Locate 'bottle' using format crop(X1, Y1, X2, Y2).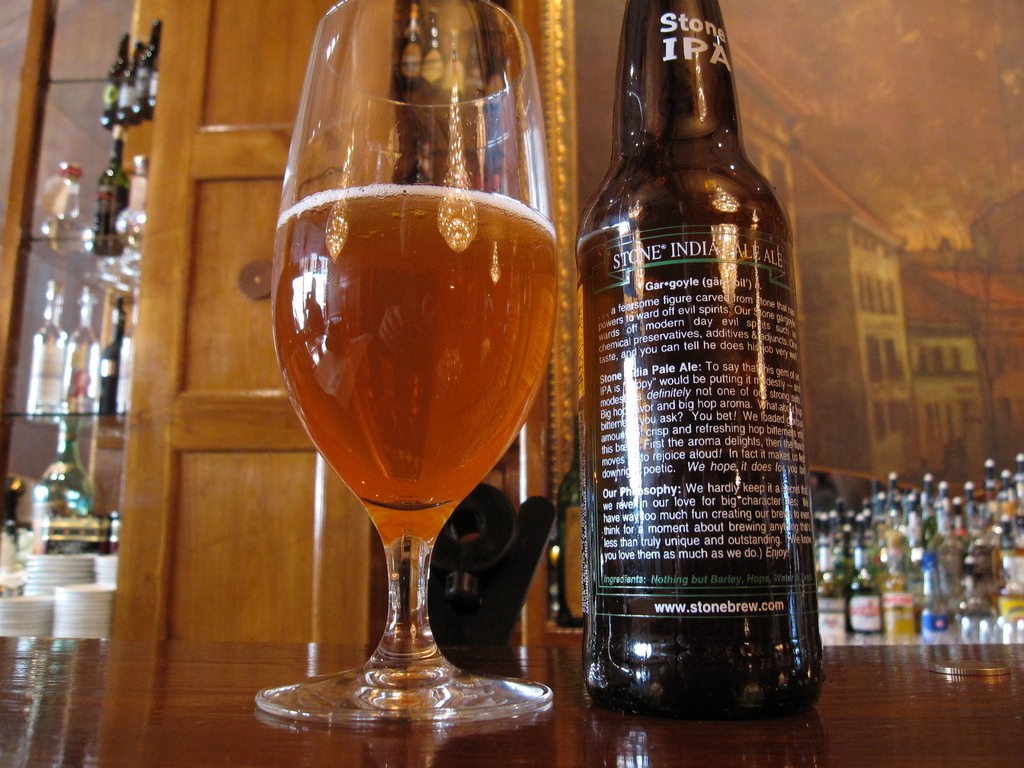
crop(28, 280, 72, 425).
